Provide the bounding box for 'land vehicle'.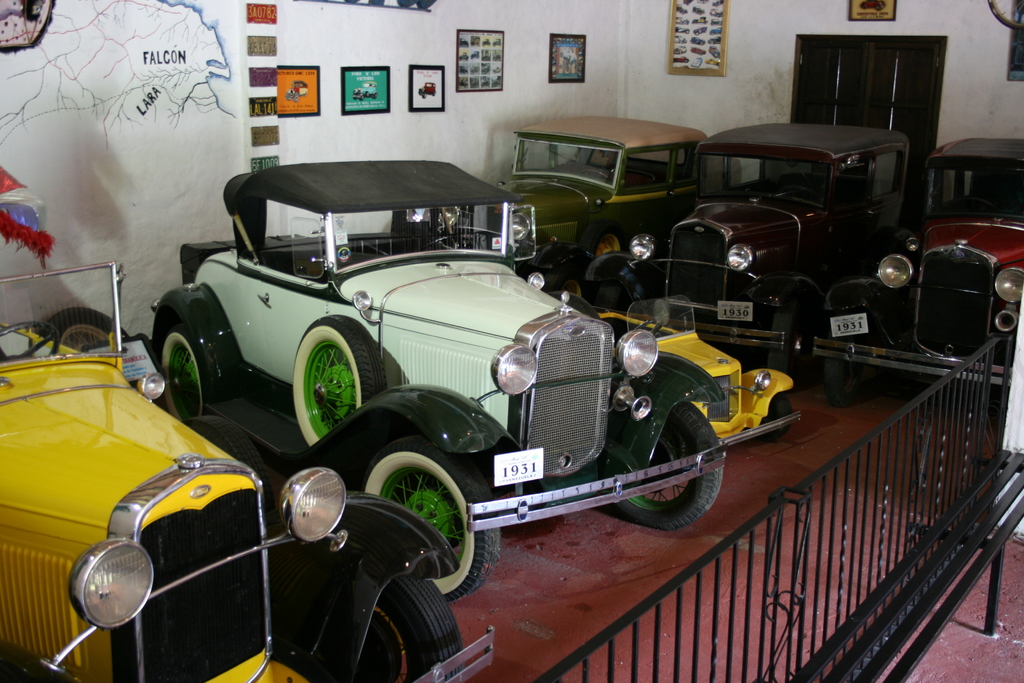
crop(659, 120, 909, 363).
